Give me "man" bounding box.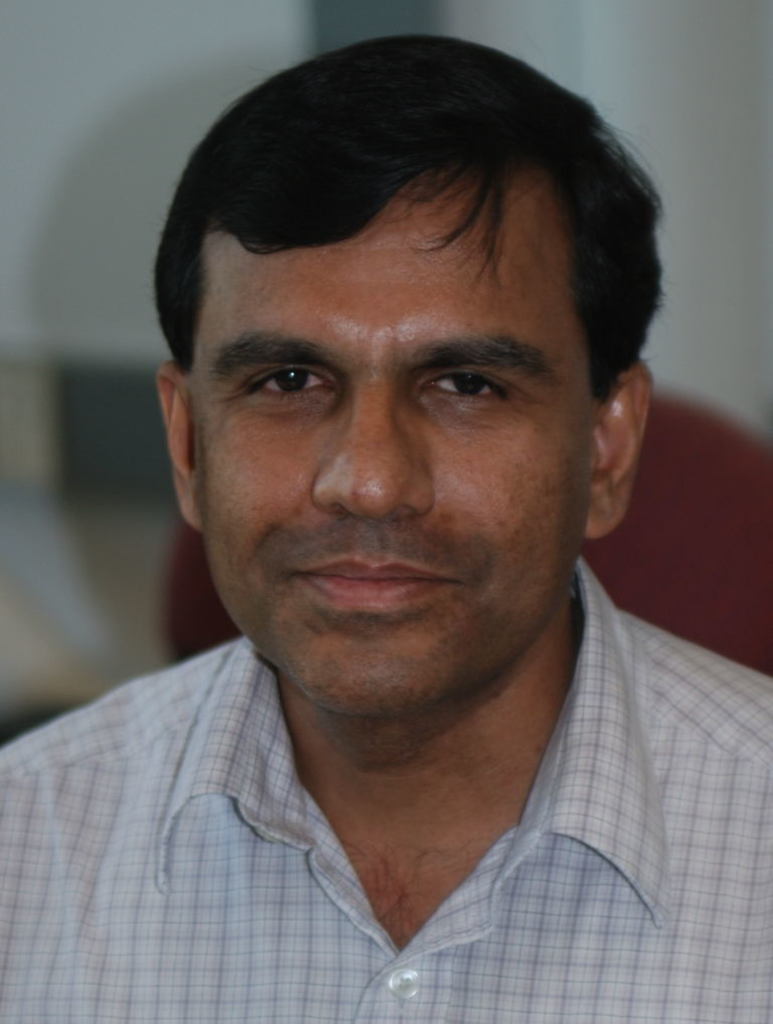
bbox=[0, 27, 772, 1023].
